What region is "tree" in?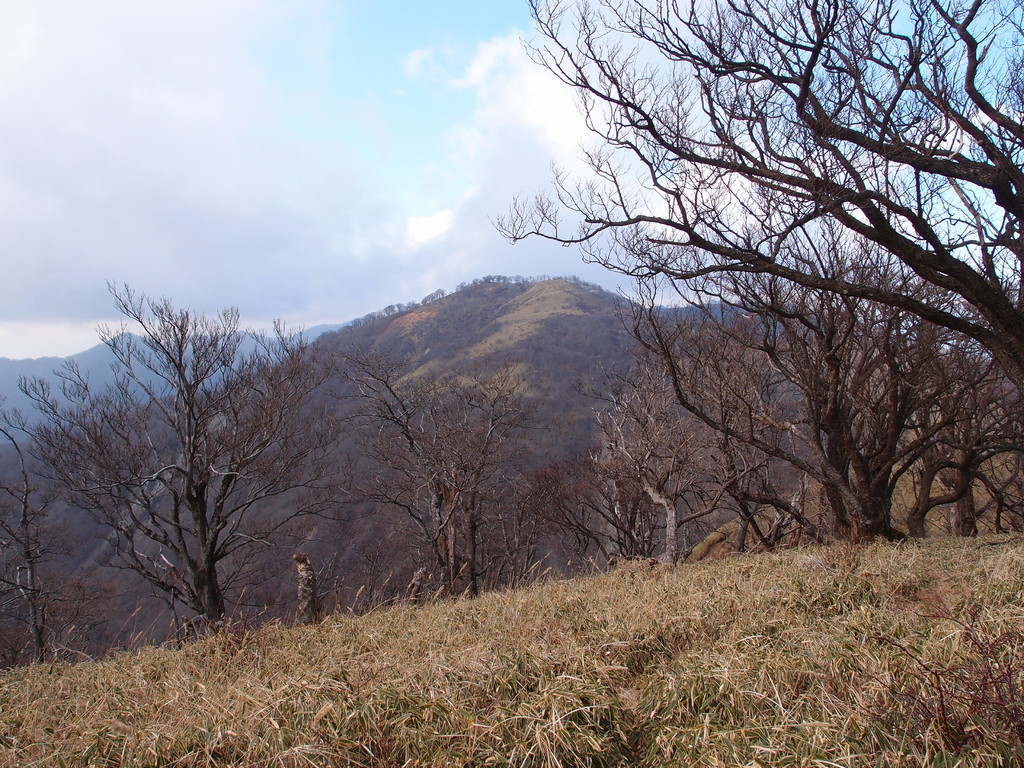
detection(51, 270, 333, 653).
